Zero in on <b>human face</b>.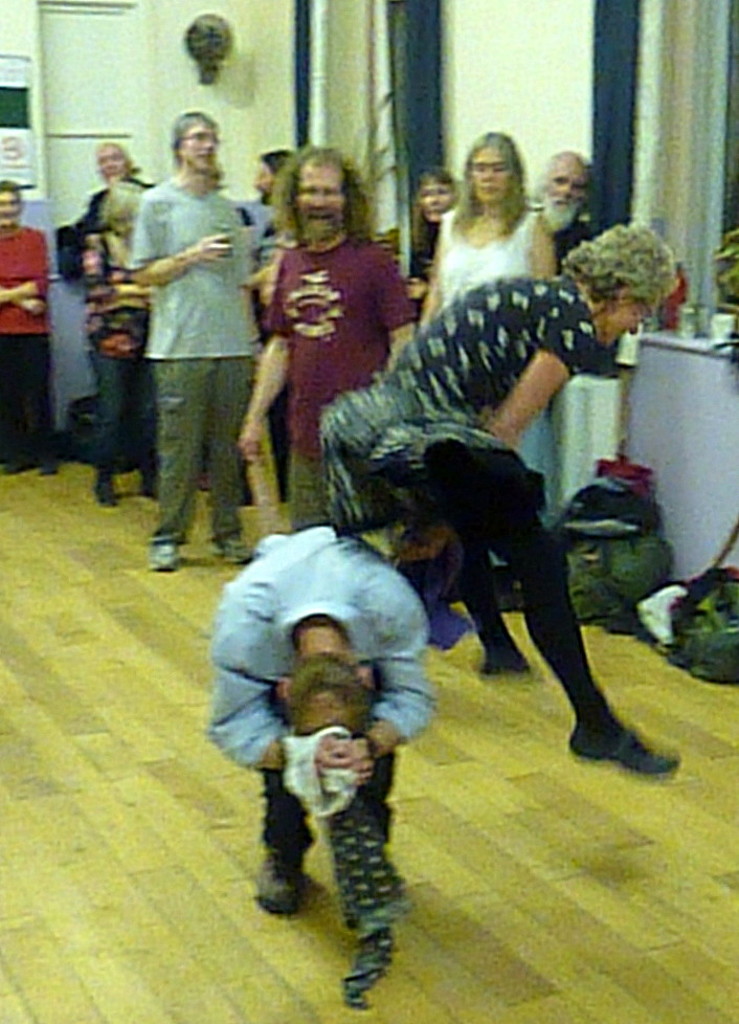
Zeroed in: {"left": 96, "top": 148, "right": 125, "bottom": 173}.
